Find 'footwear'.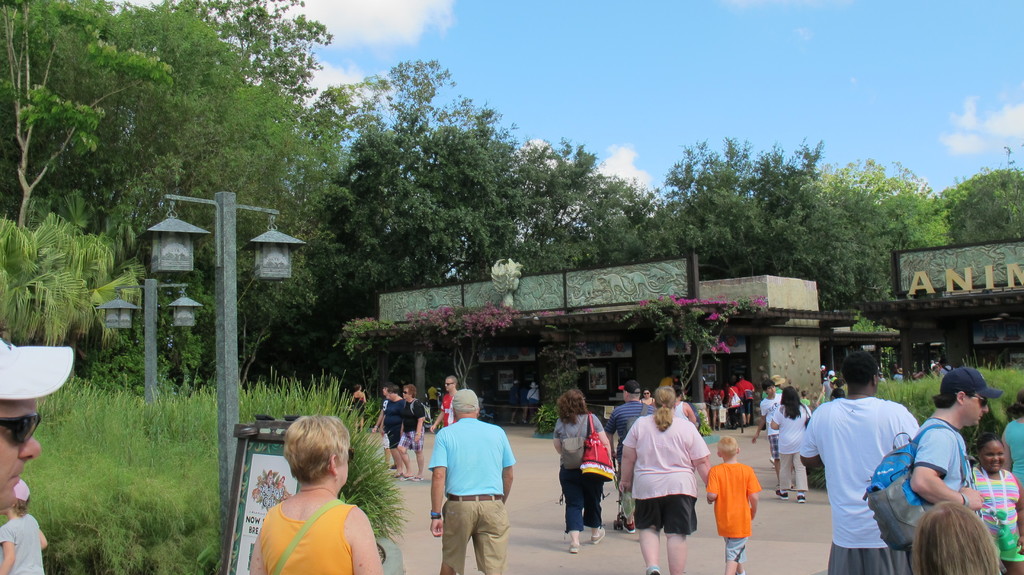
x1=589, y1=519, x2=607, y2=546.
